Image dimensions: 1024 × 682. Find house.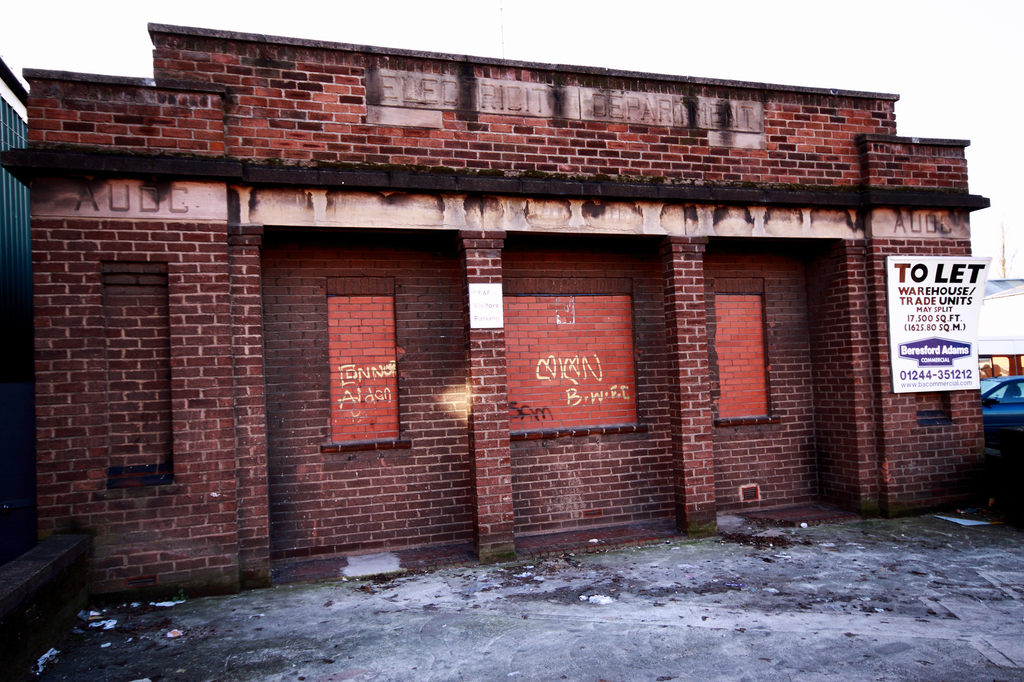
x1=0, y1=21, x2=991, y2=630.
